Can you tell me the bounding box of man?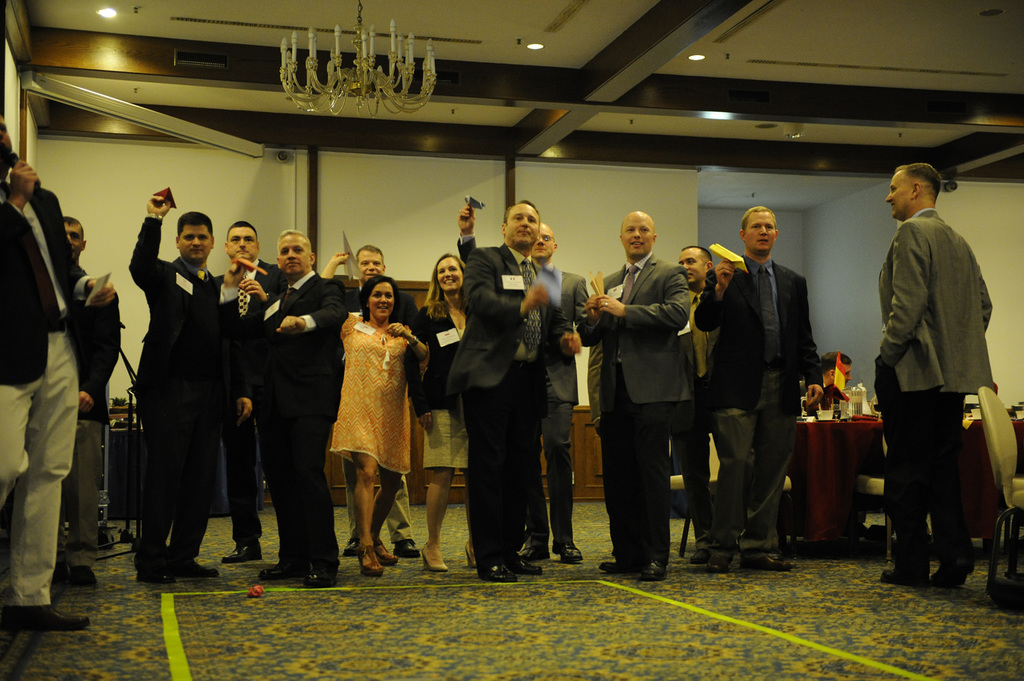
Rect(454, 199, 603, 561).
